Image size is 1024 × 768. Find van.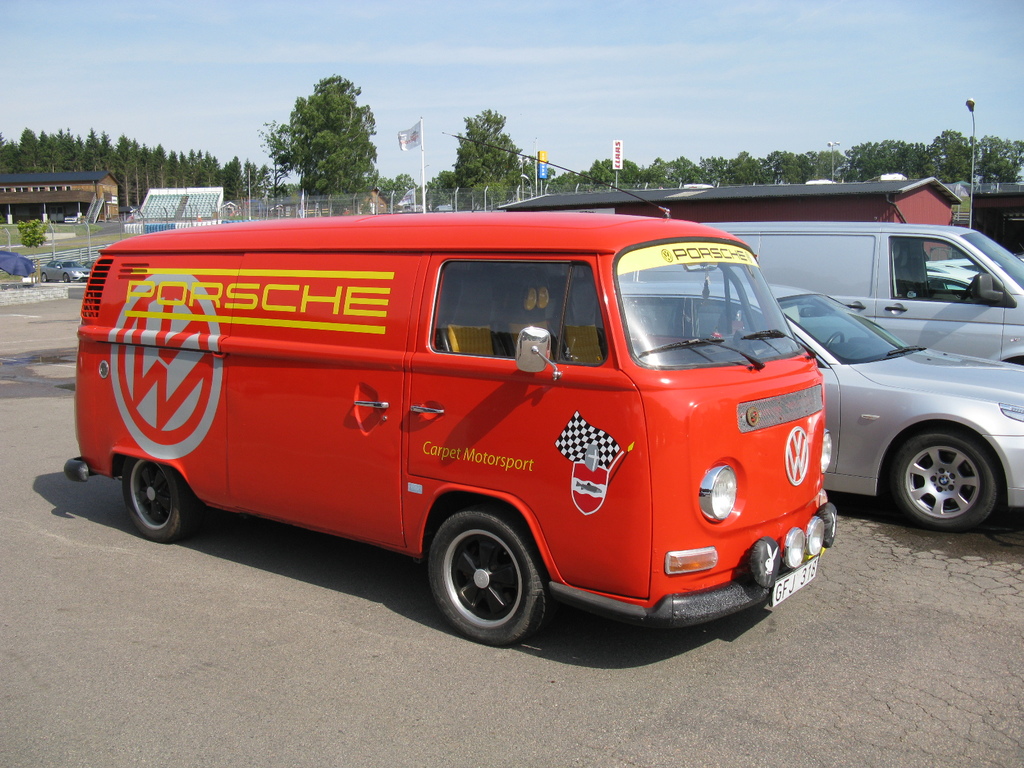
60, 127, 837, 650.
